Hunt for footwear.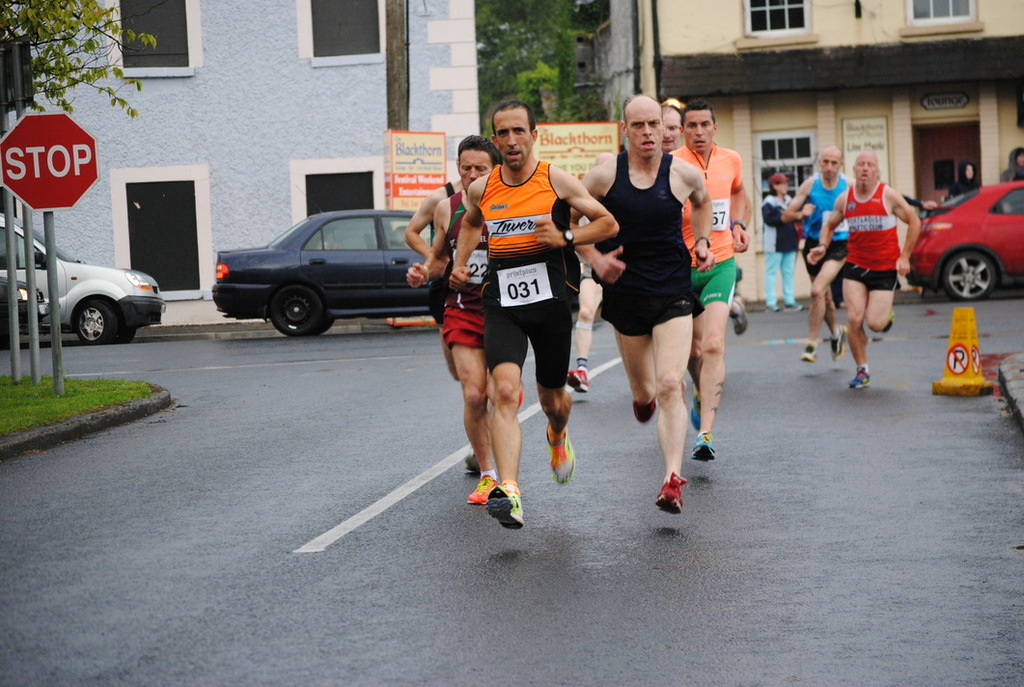
Hunted down at left=685, top=397, right=702, bottom=426.
